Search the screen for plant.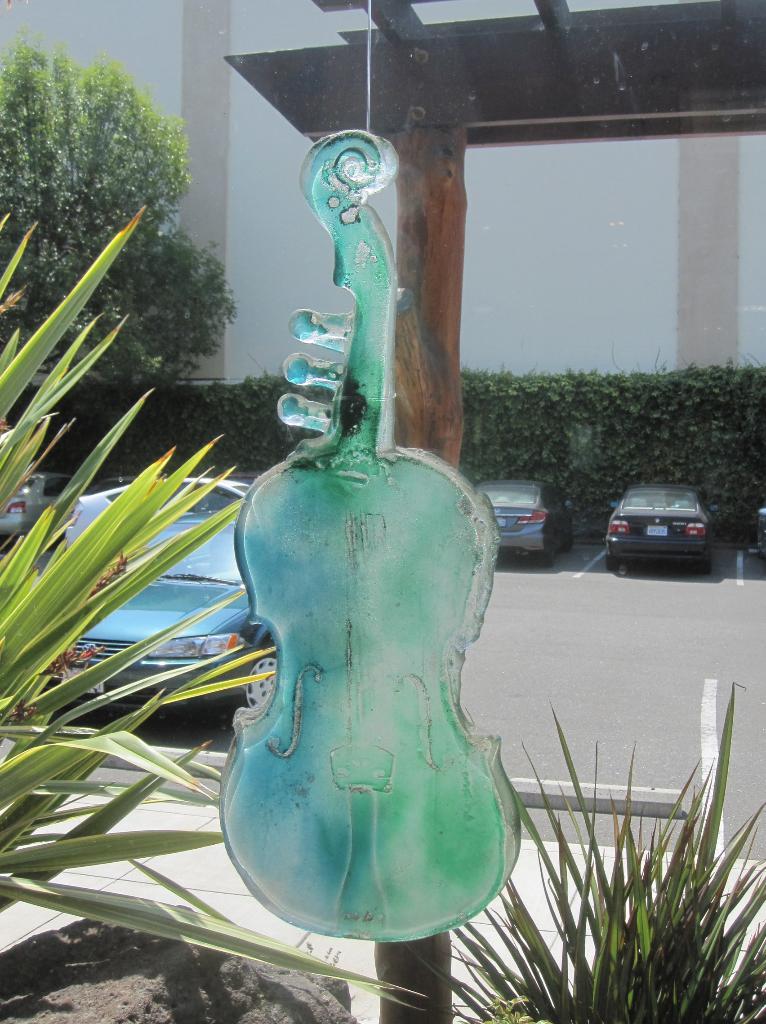
Found at <region>0, 204, 441, 1005</region>.
